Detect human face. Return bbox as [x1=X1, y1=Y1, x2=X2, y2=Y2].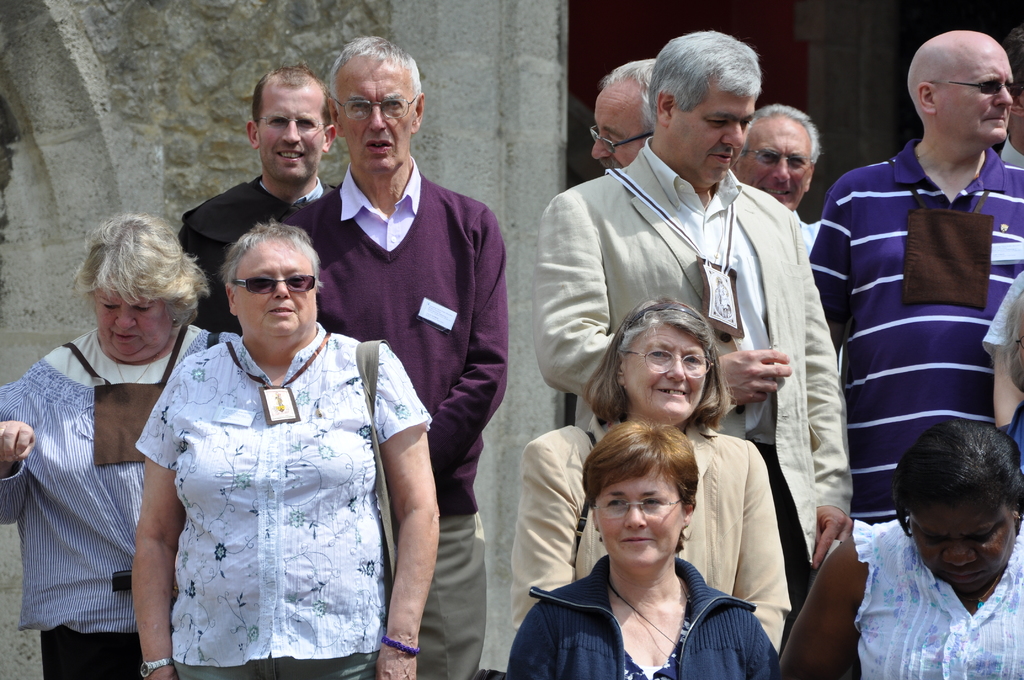
[x1=744, y1=132, x2=812, y2=207].
